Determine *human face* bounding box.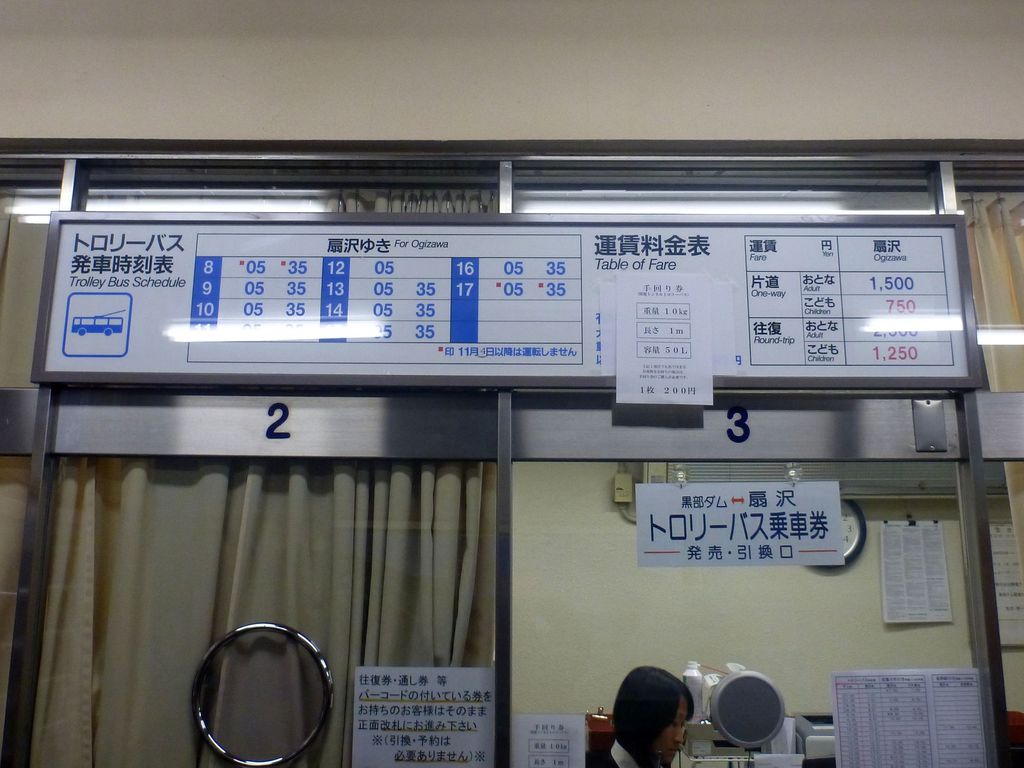
Determined: Rect(654, 697, 691, 765).
